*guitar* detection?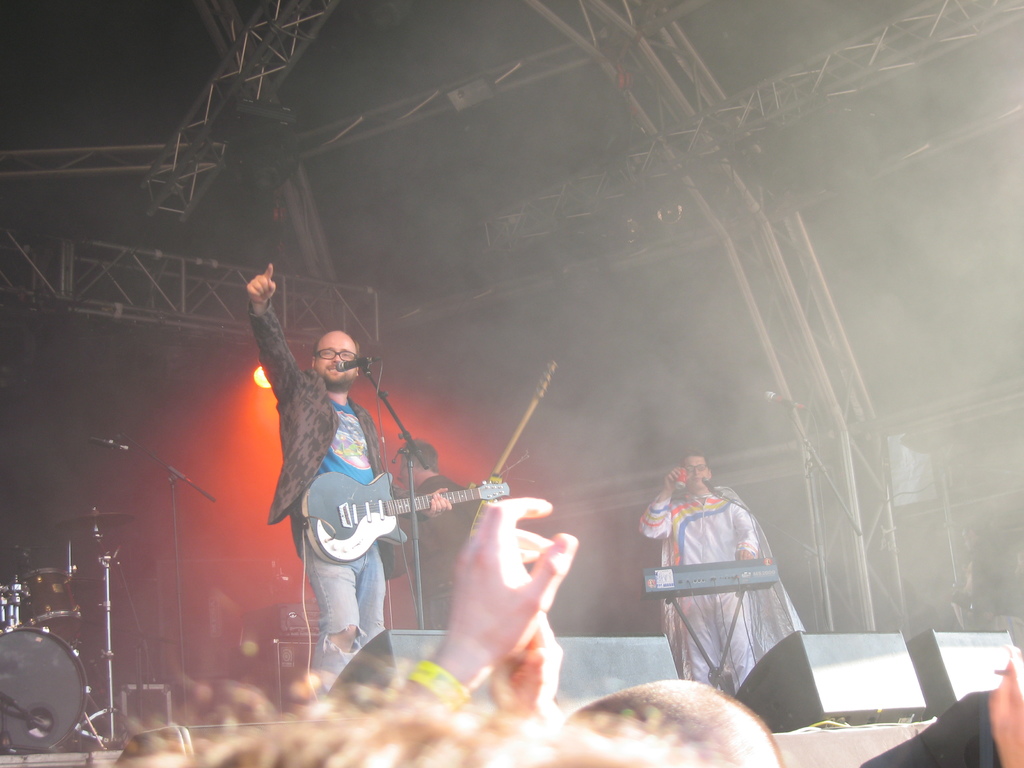
select_region(300, 470, 515, 564)
